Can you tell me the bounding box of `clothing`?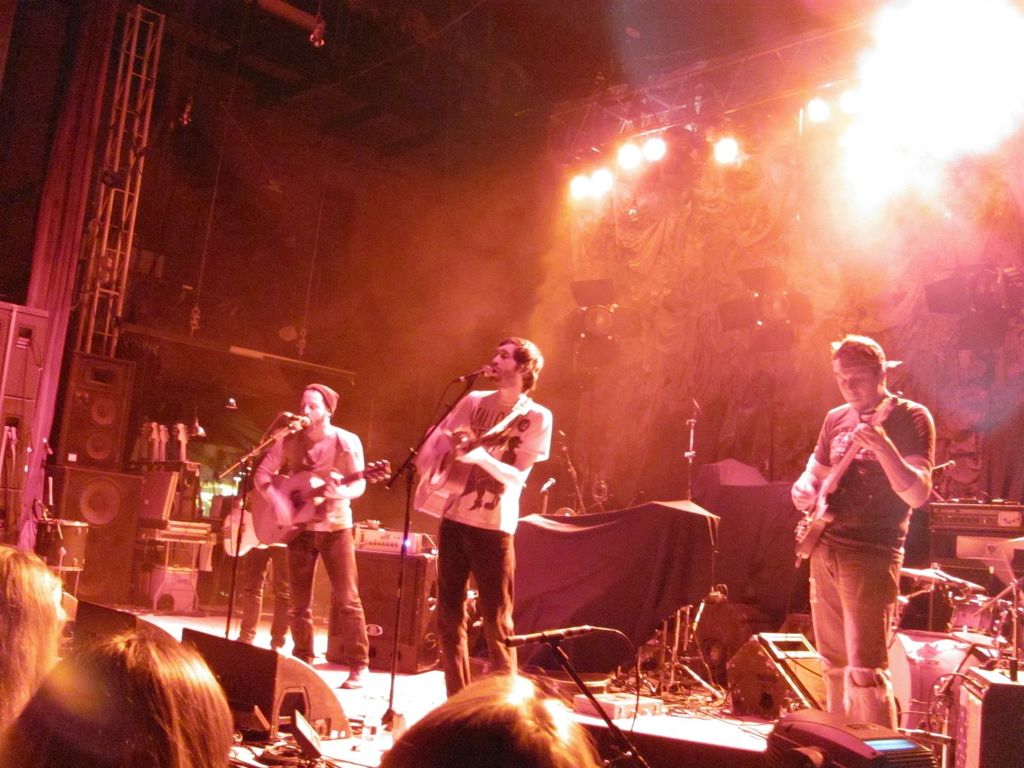
select_region(413, 358, 547, 668).
